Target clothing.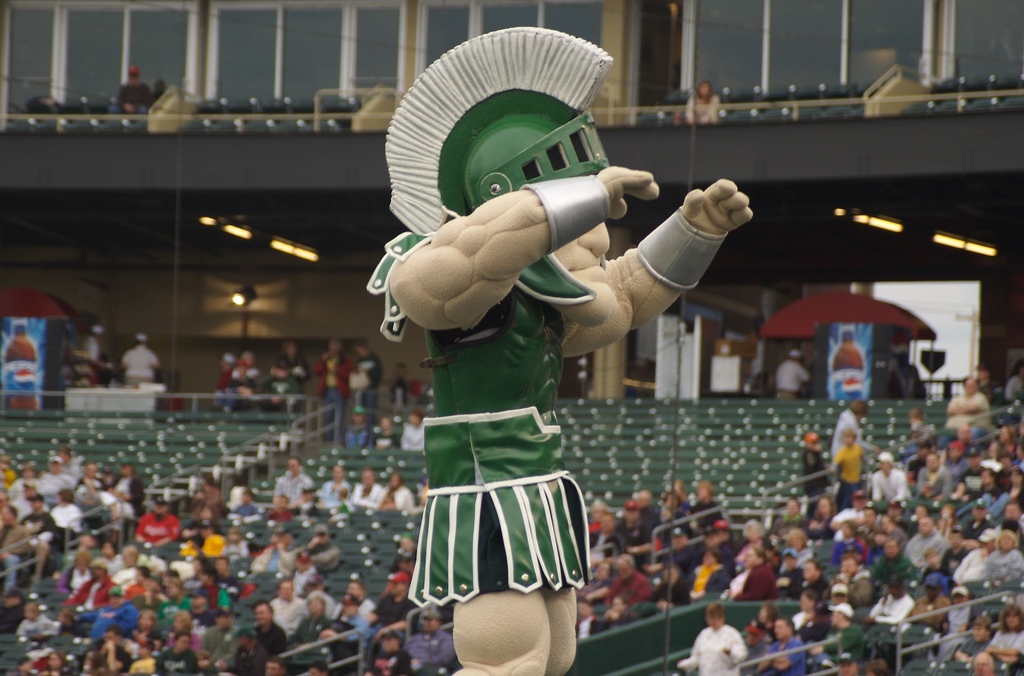
Target region: detection(214, 368, 235, 398).
